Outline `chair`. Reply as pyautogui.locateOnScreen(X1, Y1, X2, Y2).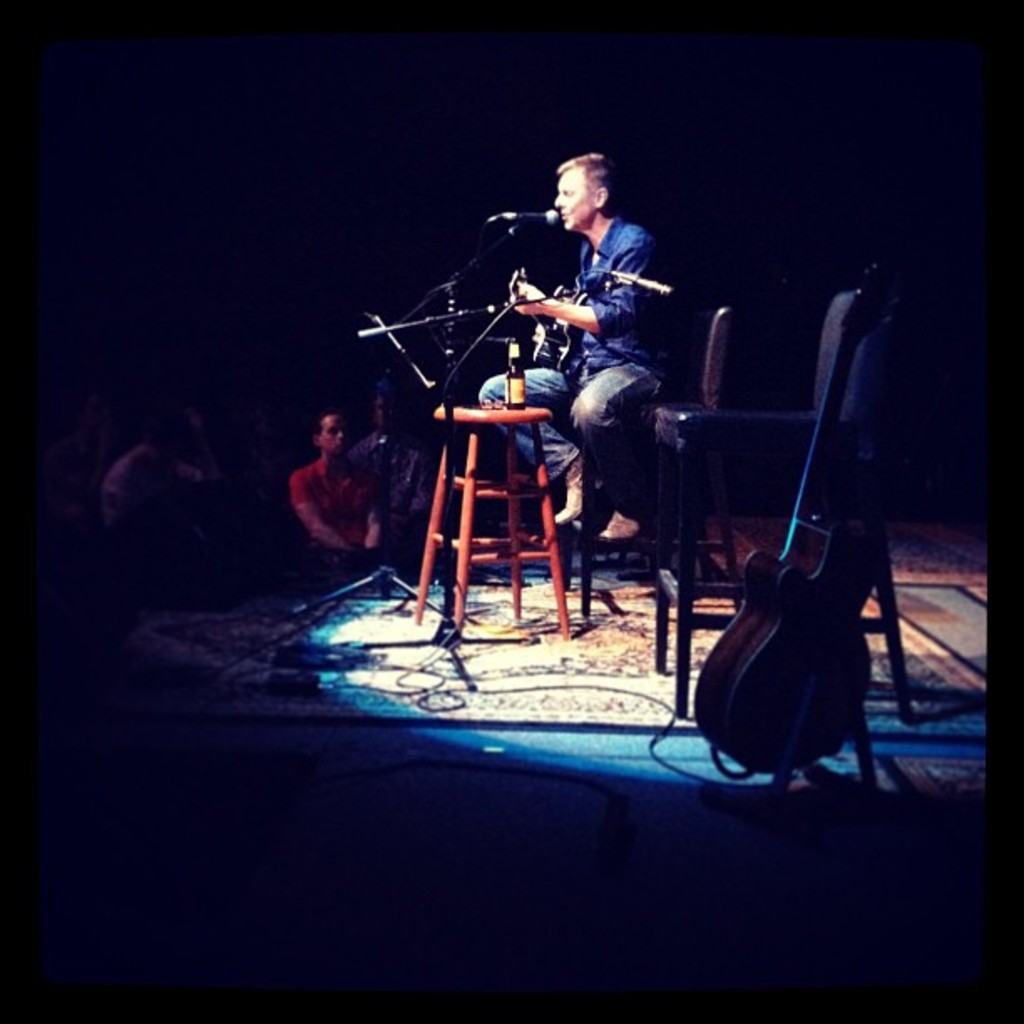
pyautogui.locateOnScreen(651, 413, 822, 713).
